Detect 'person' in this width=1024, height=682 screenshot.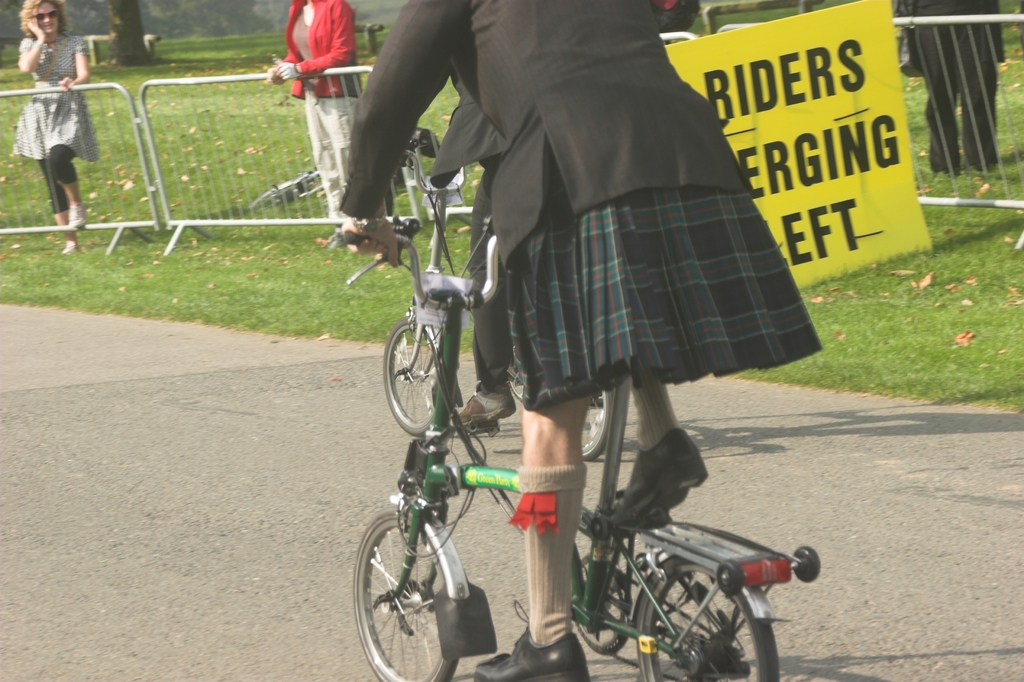
Detection: [335, 0, 824, 681].
